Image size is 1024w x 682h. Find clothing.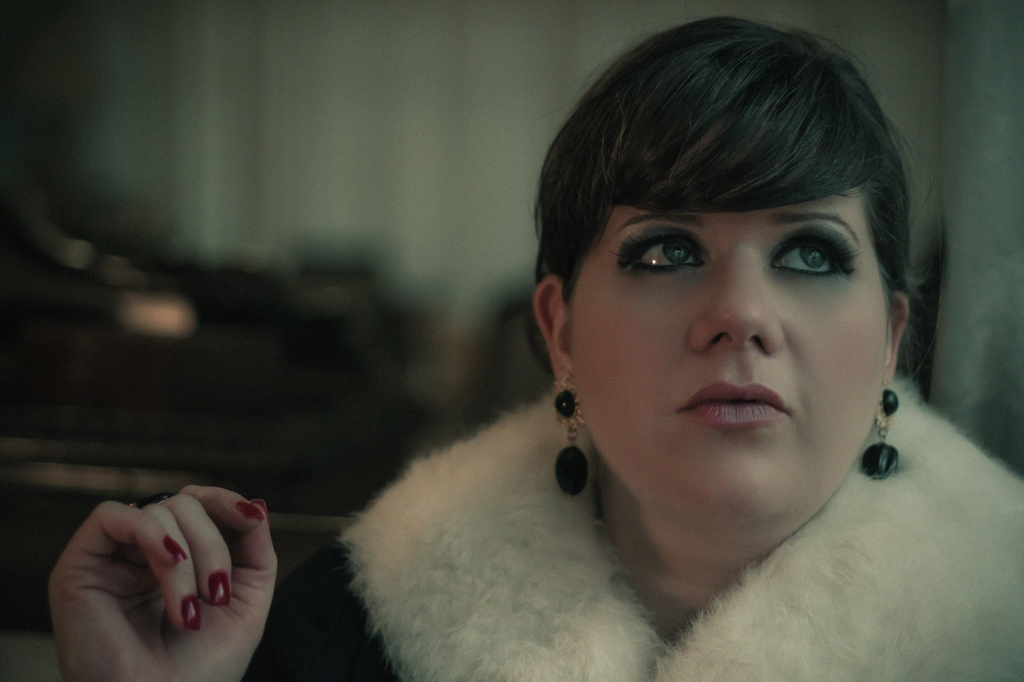
BBox(295, 378, 1005, 658).
